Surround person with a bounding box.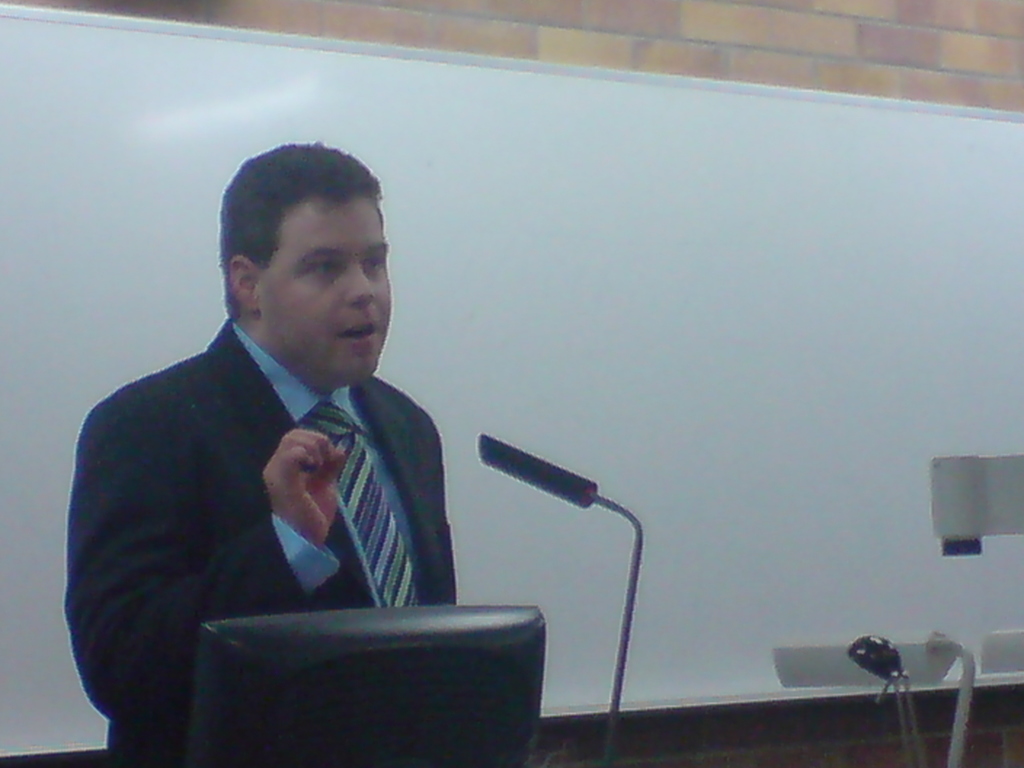
60, 142, 463, 753.
